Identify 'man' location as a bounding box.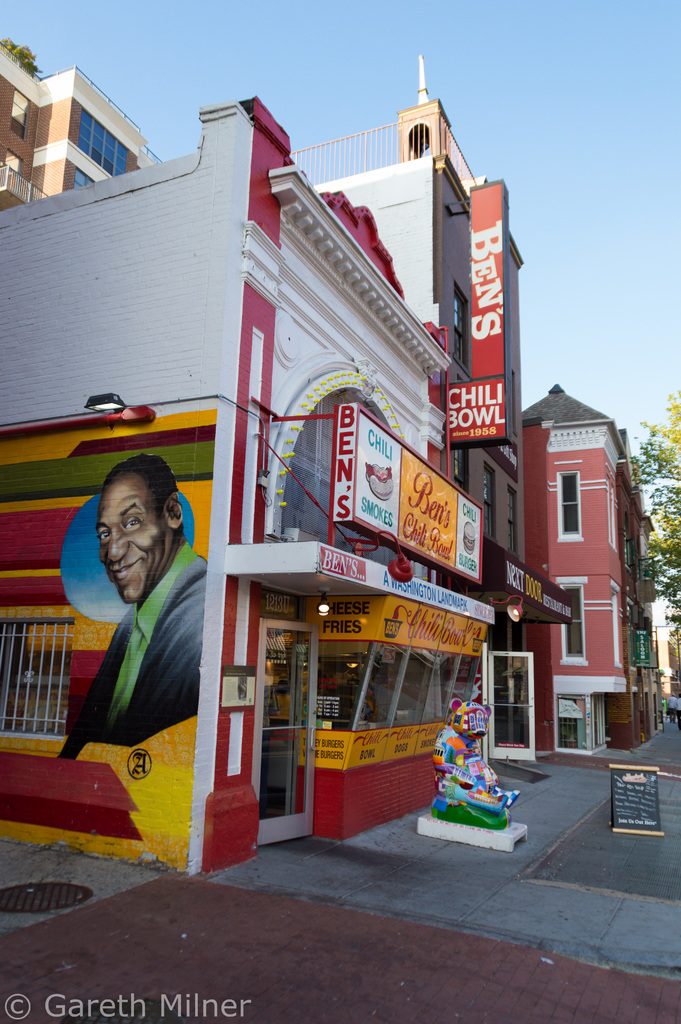
70 451 204 746.
